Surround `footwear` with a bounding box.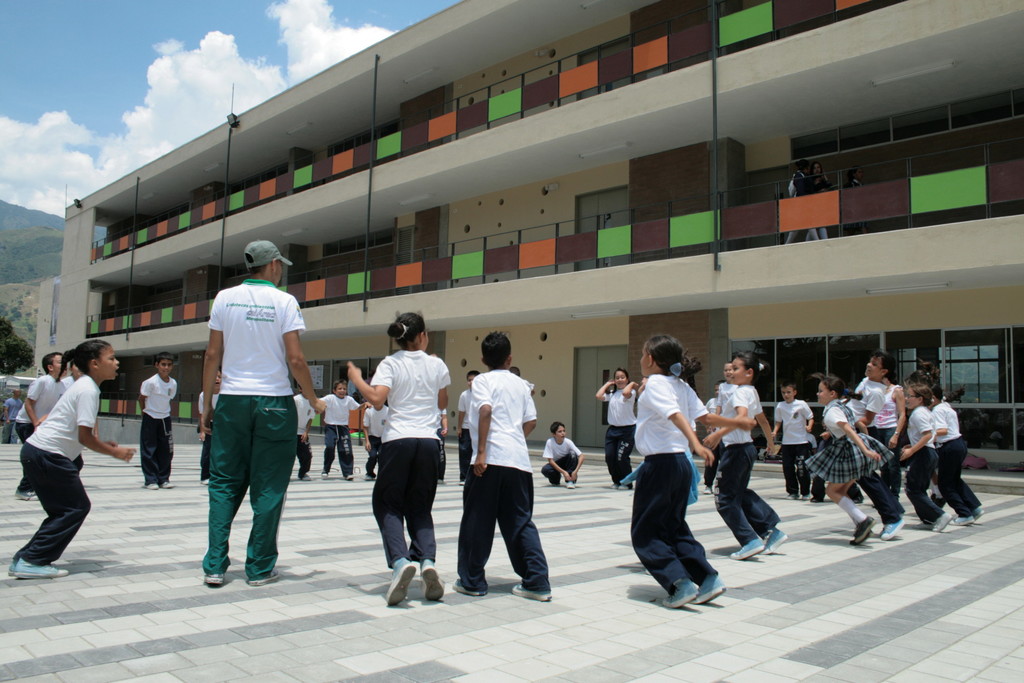
Rect(204, 573, 225, 587).
